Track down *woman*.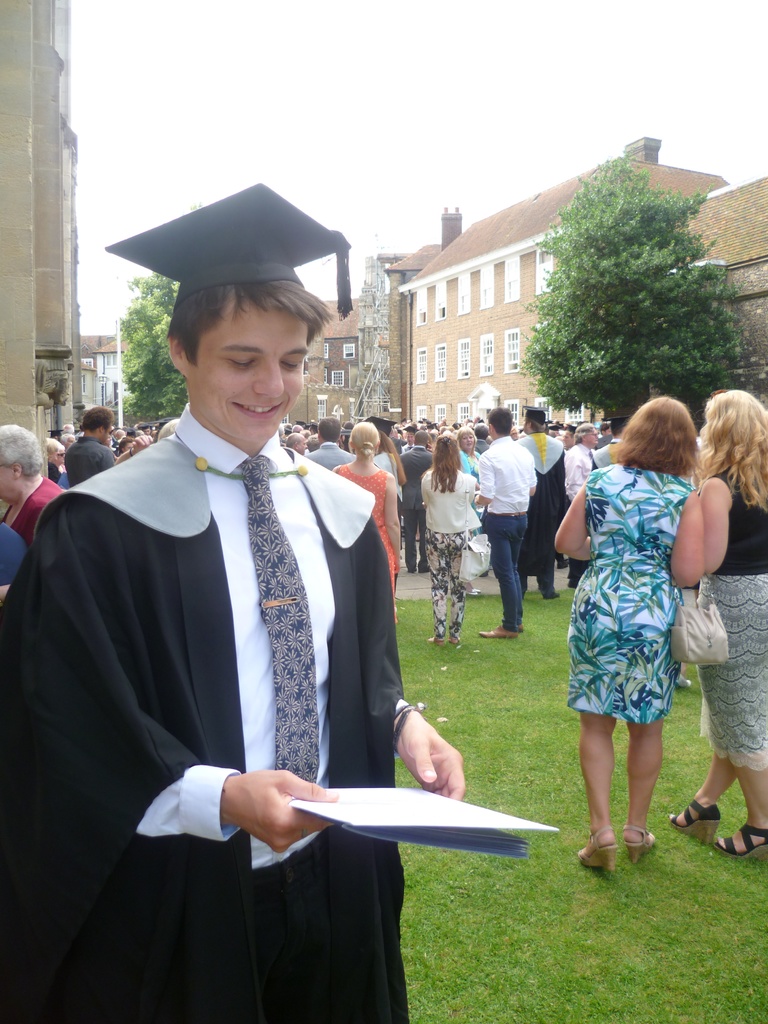
Tracked to (333,423,401,622).
